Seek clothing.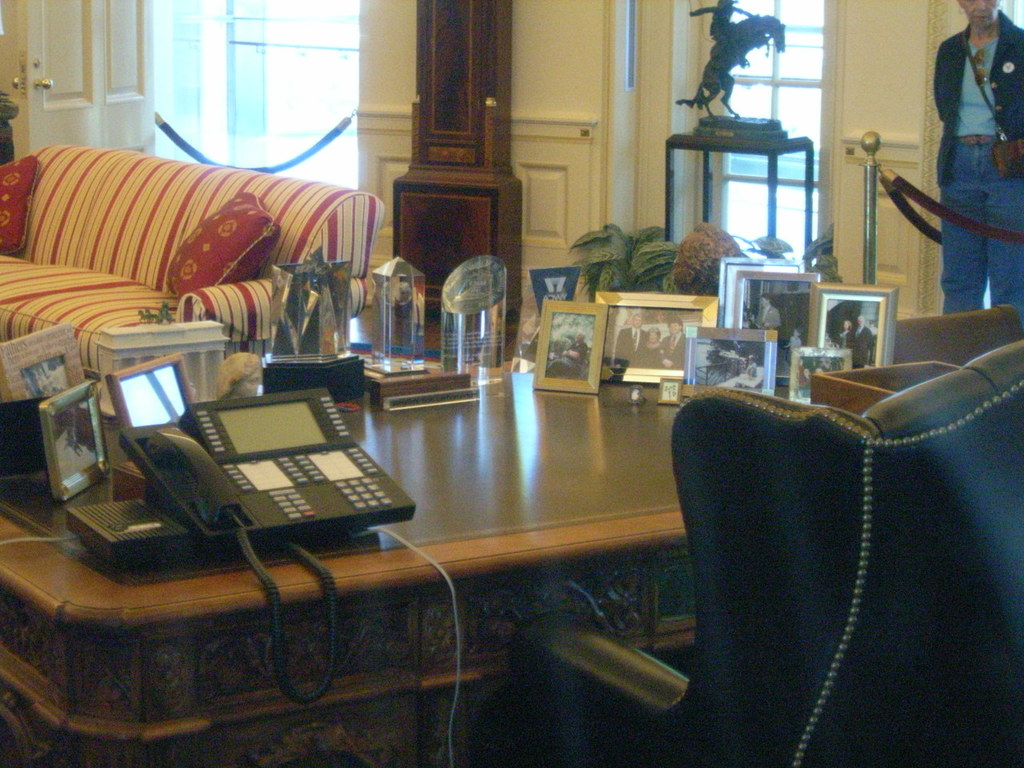
select_region(926, 10, 1016, 302).
